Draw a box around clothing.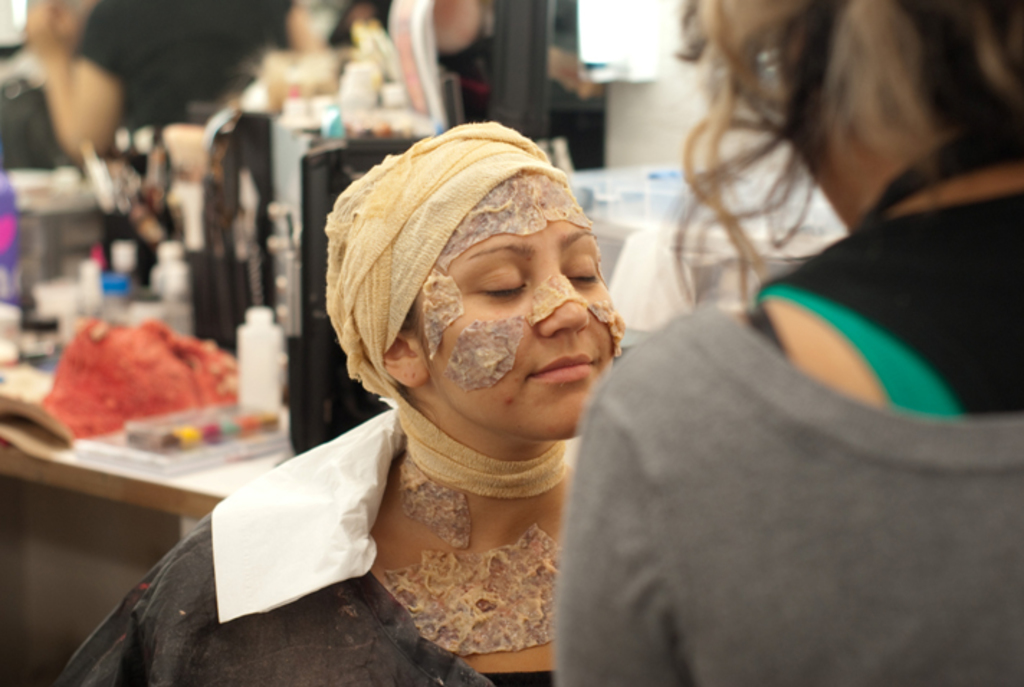
l=528, t=250, r=1005, b=686.
